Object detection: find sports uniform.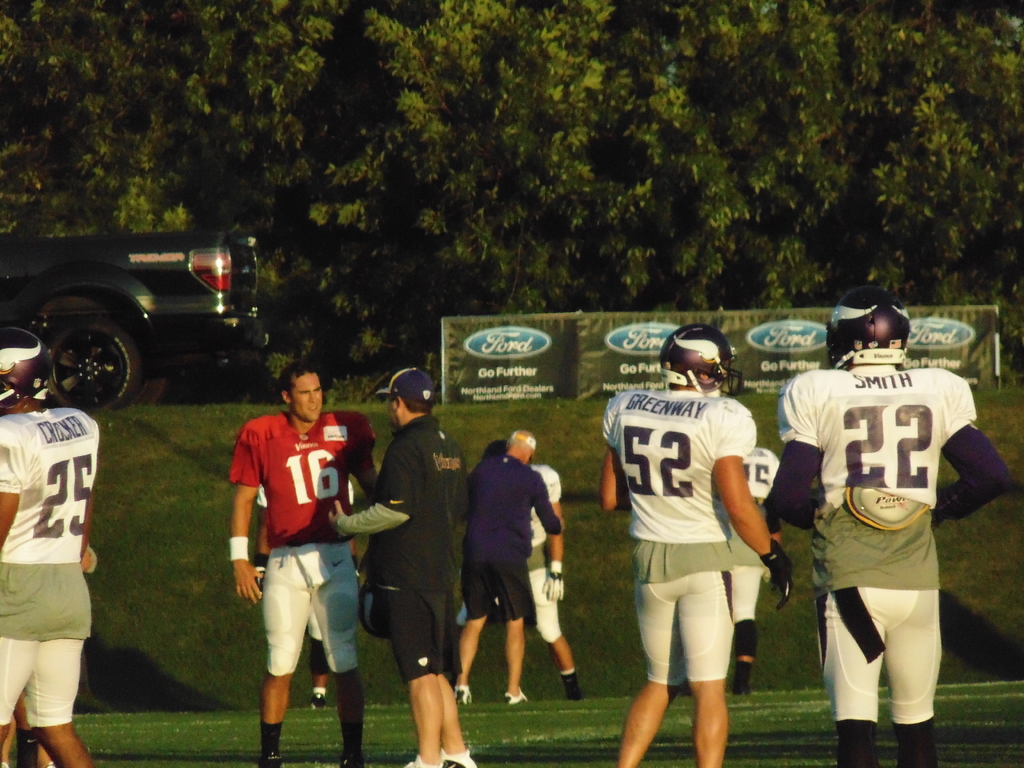
<bbox>768, 290, 998, 749</bbox>.
